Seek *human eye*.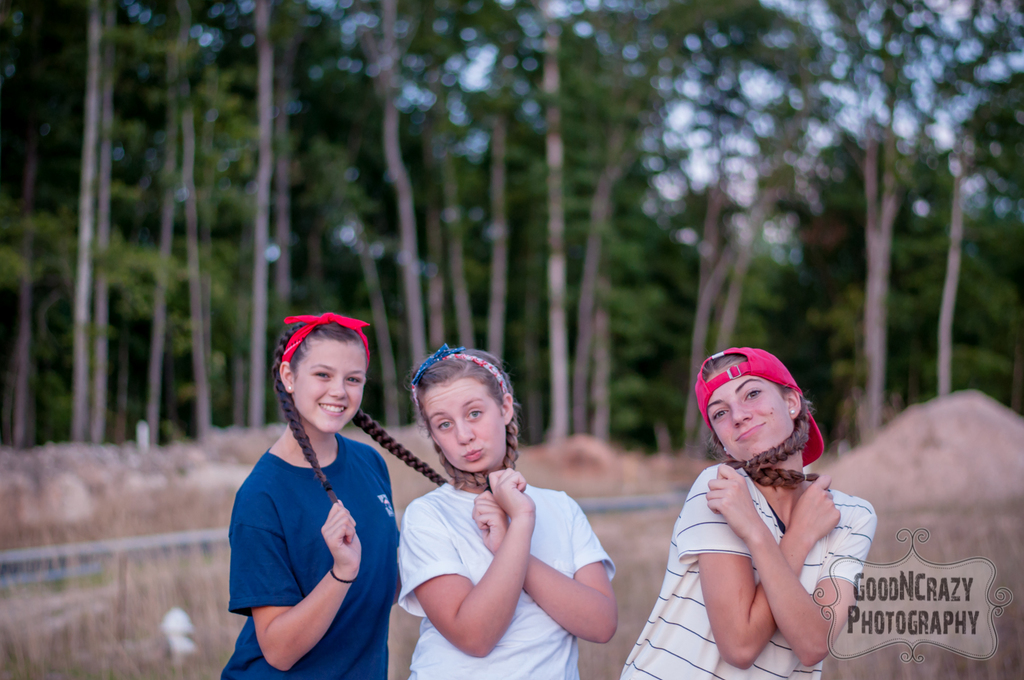
464/411/488/424.
